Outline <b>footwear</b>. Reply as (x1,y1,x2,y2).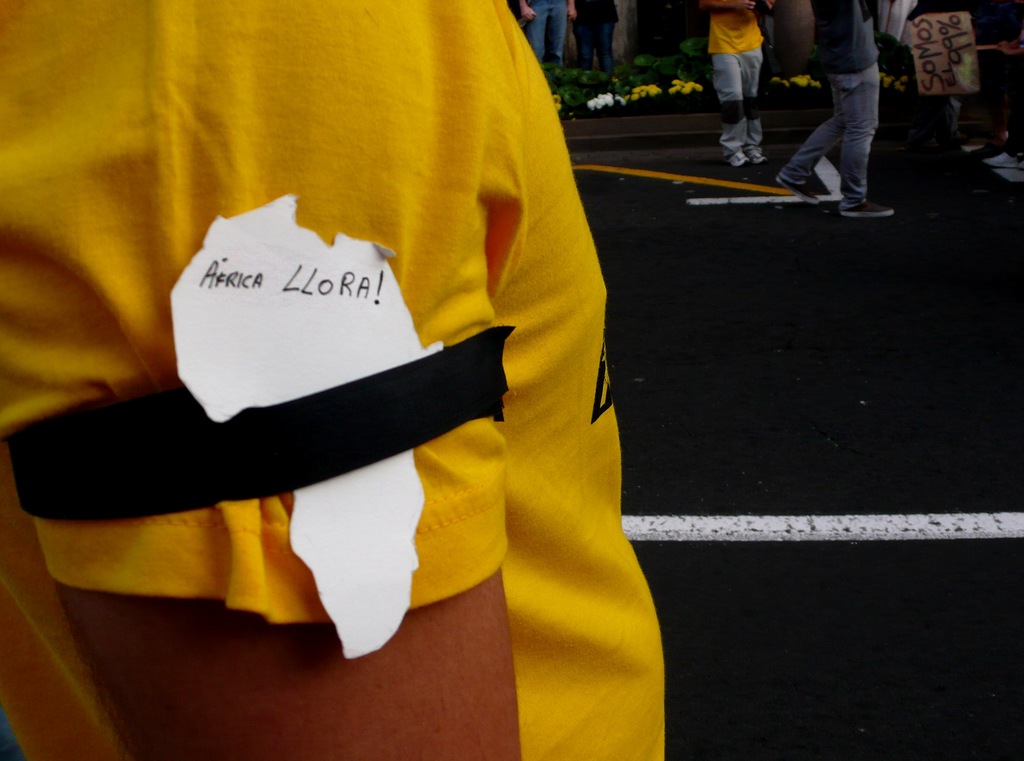
(749,141,771,164).
